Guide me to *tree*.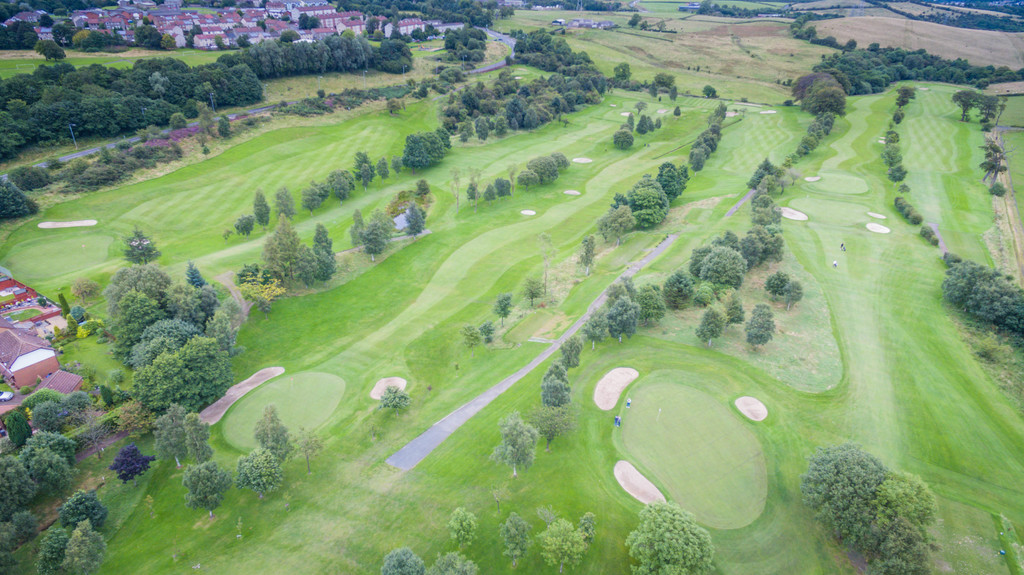
Guidance: bbox(254, 403, 294, 471).
